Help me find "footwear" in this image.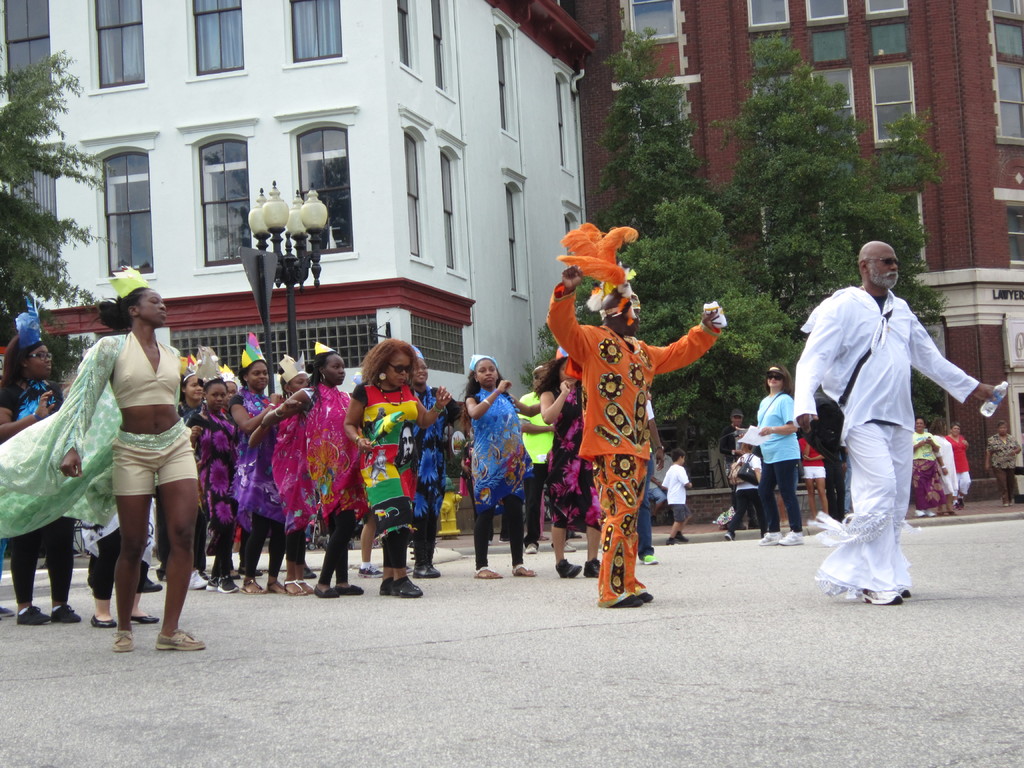
Found it: BBox(755, 529, 783, 549).
